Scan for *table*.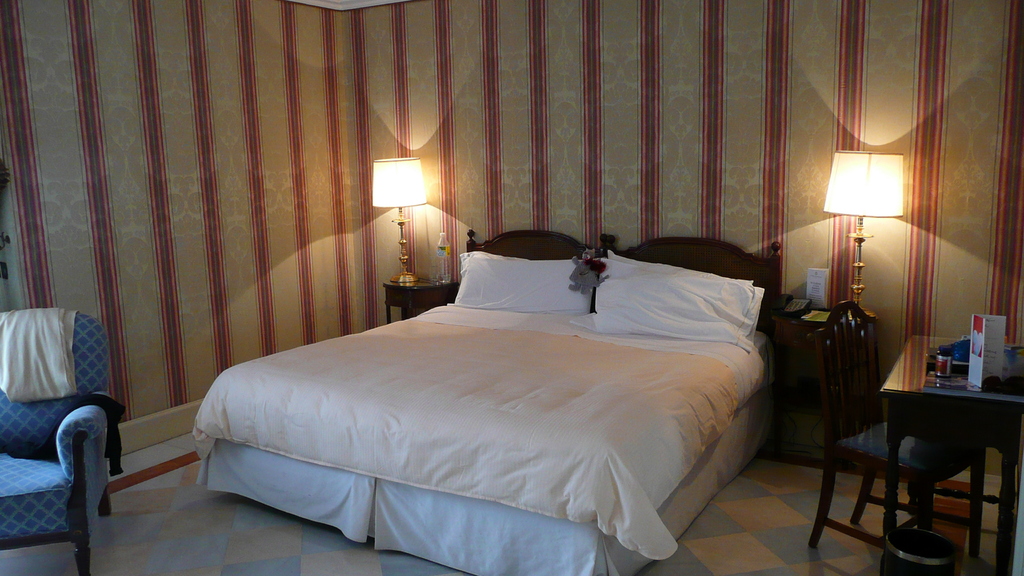
Scan result: {"x1": 875, "y1": 336, "x2": 1023, "y2": 575}.
